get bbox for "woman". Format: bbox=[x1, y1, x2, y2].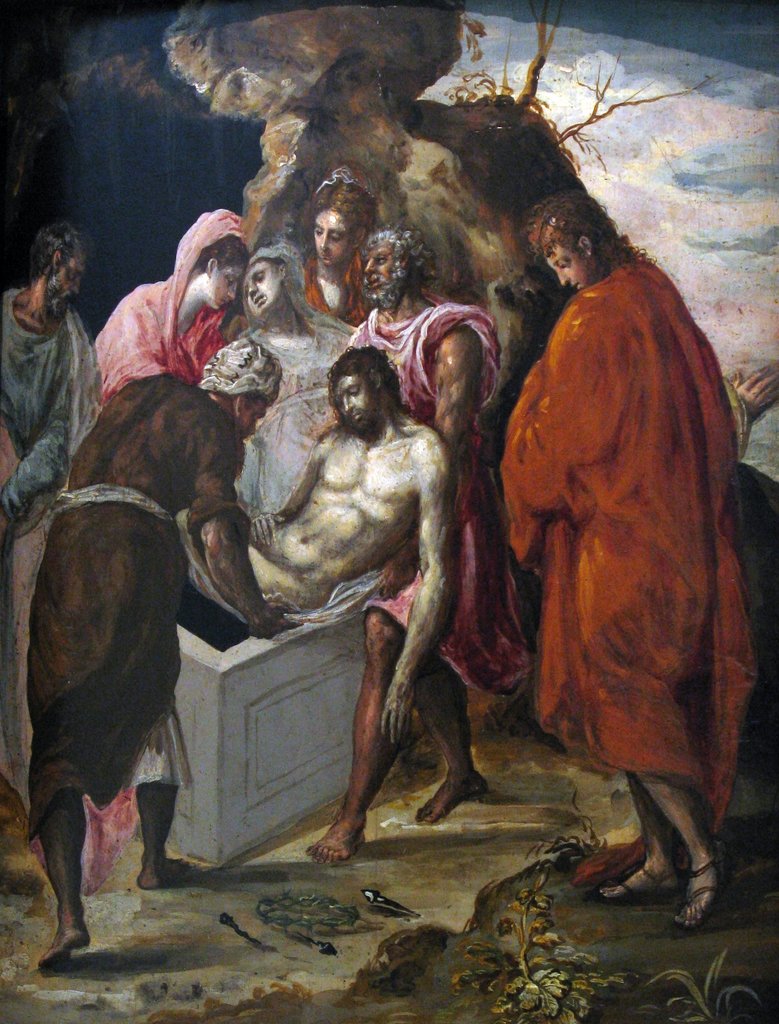
bbox=[222, 234, 383, 524].
